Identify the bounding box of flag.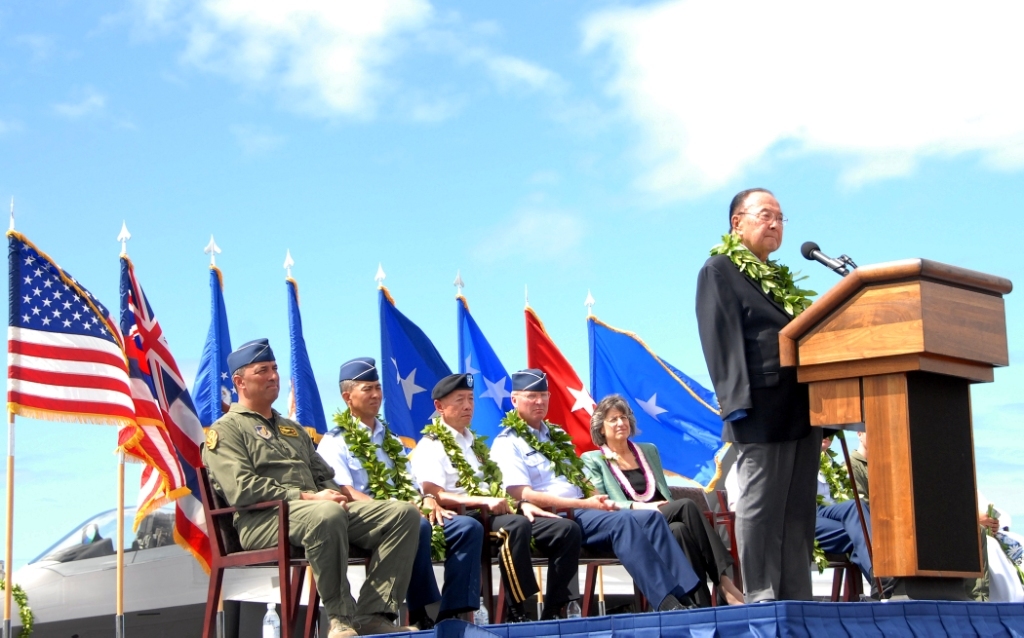
528:296:610:465.
